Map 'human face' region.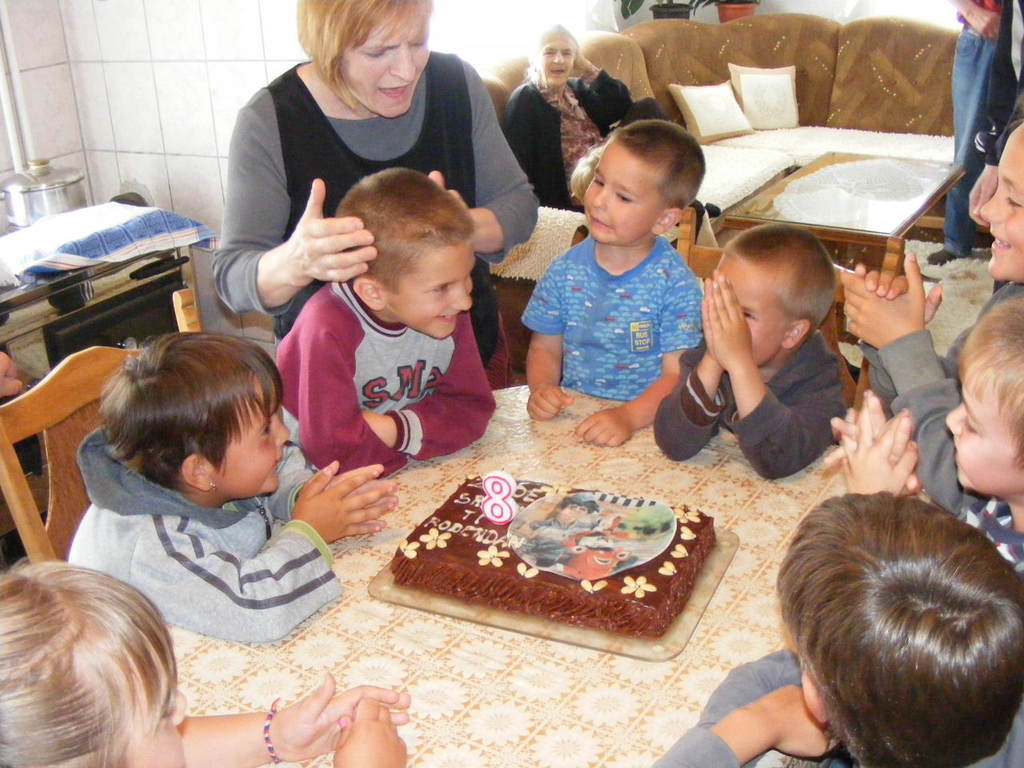
Mapped to [930, 342, 1023, 494].
